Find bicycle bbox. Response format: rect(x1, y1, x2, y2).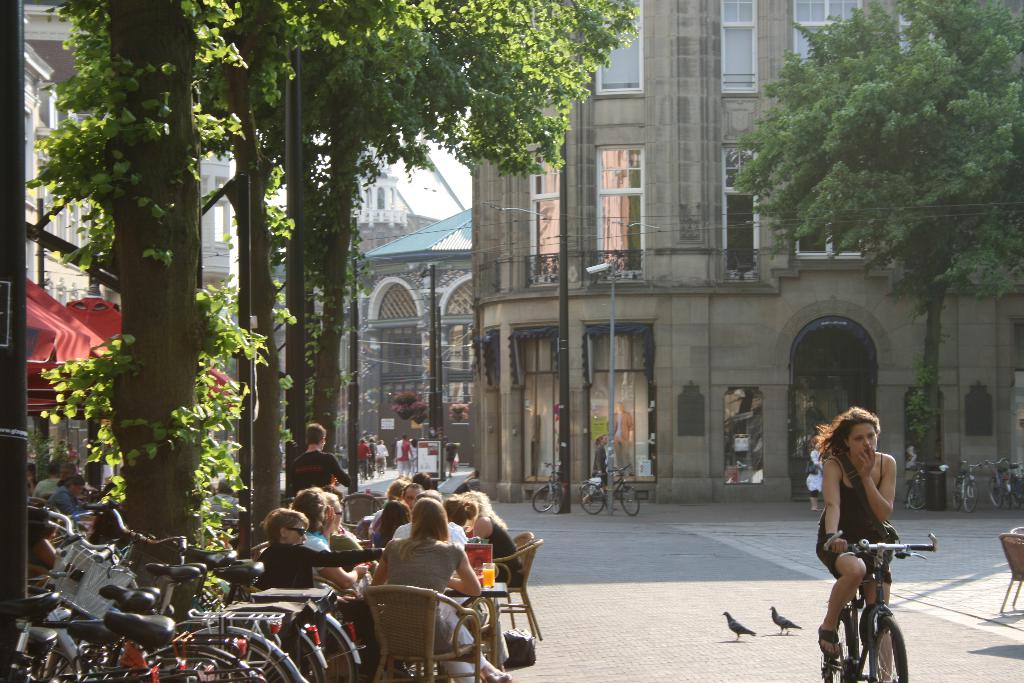
rect(984, 447, 1023, 506).
